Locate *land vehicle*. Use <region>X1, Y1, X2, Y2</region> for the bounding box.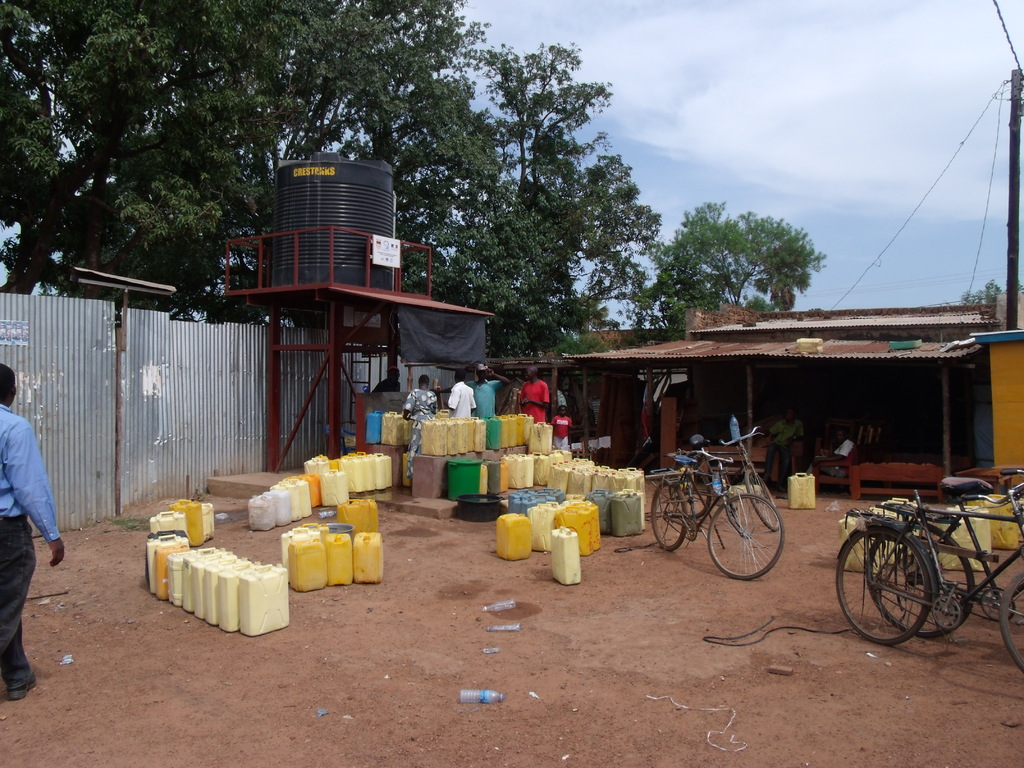
<region>701, 419, 772, 524</region>.
